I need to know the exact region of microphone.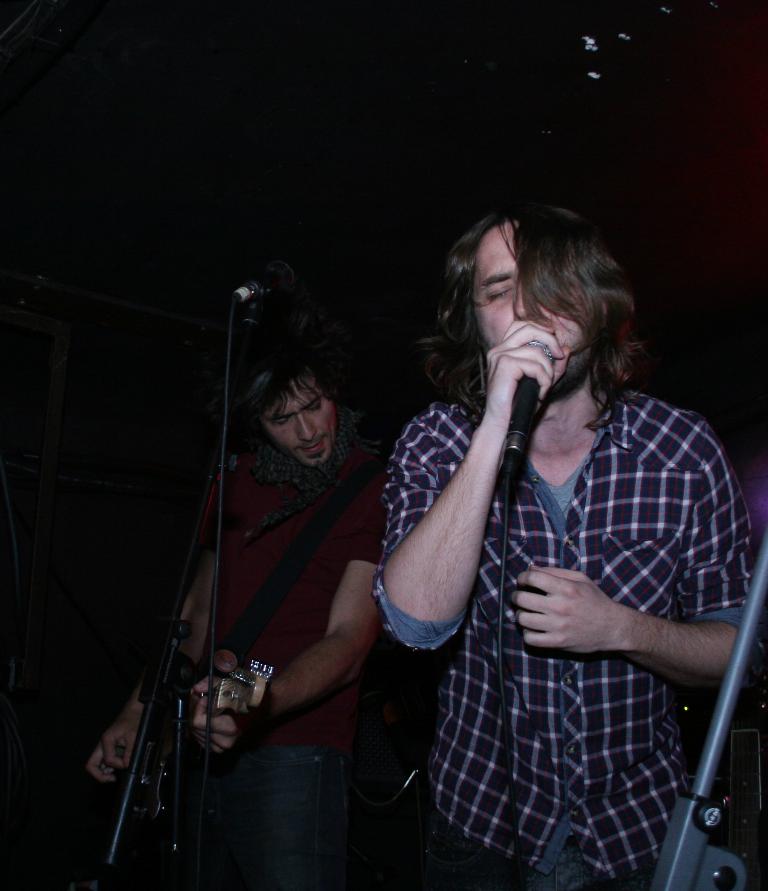
Region: (x1=490, y1=341, x2=557, y2=500).
